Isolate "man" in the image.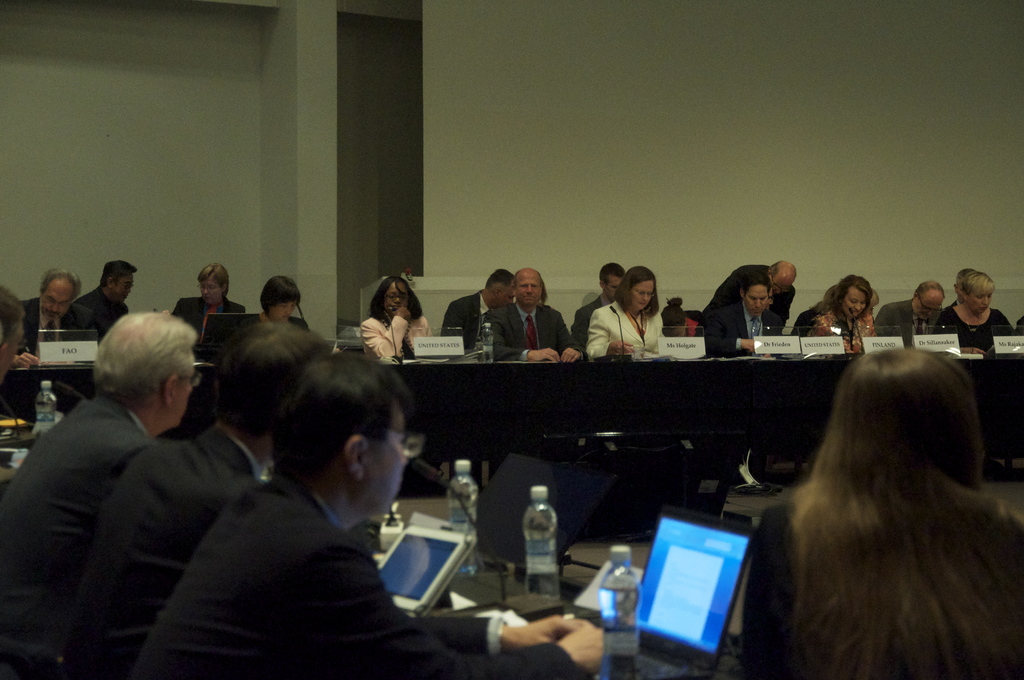
Isolated region: <box>870,282,948,349</box>.
